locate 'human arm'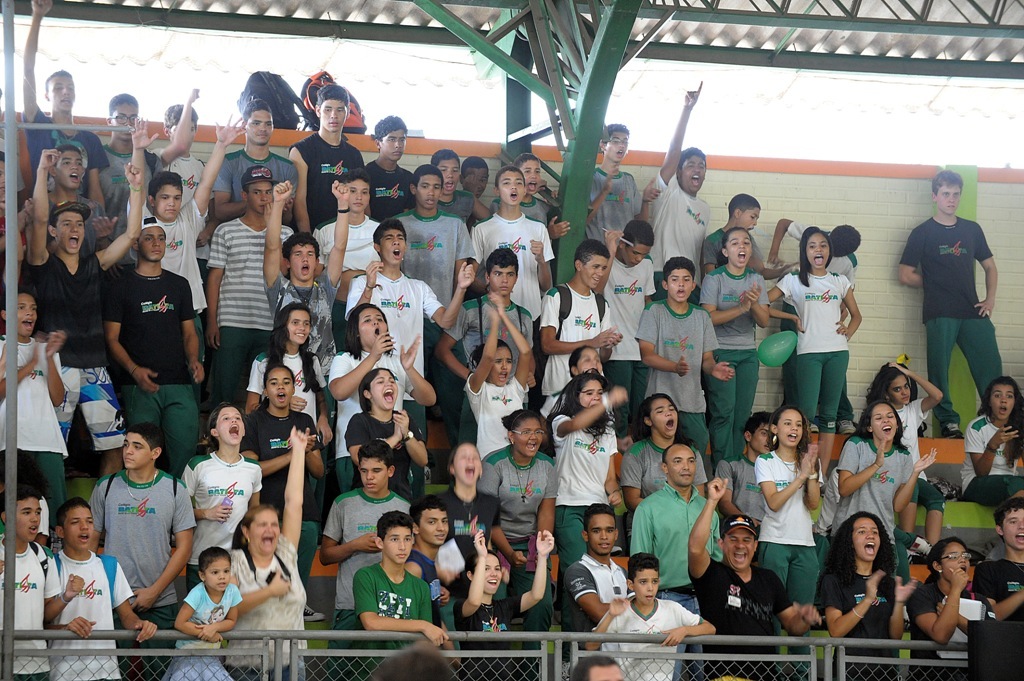
[177,282,203,385]
